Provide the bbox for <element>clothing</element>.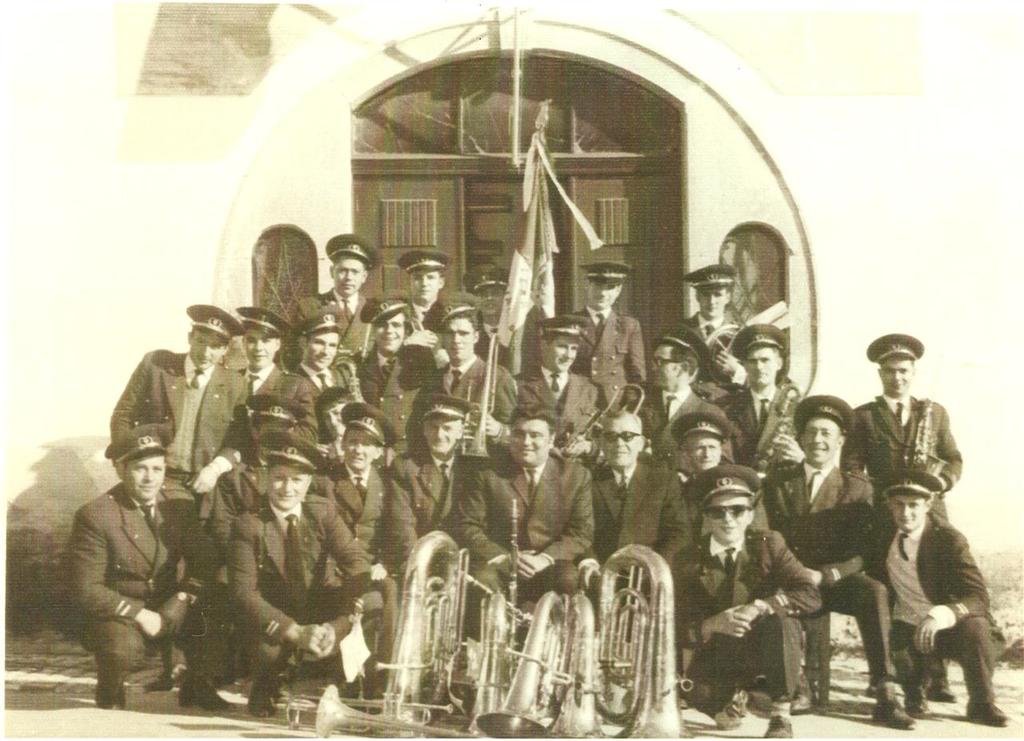
498:363:598:457.
